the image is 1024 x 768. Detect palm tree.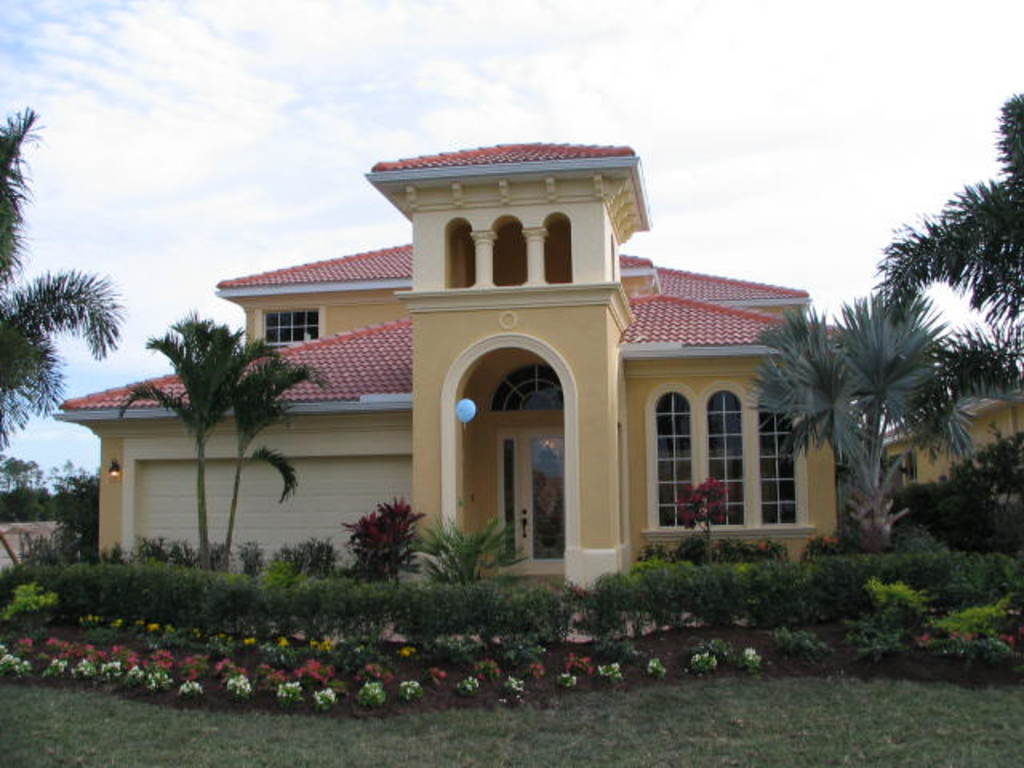
Detection: region(867, 98, 1022, 379).
